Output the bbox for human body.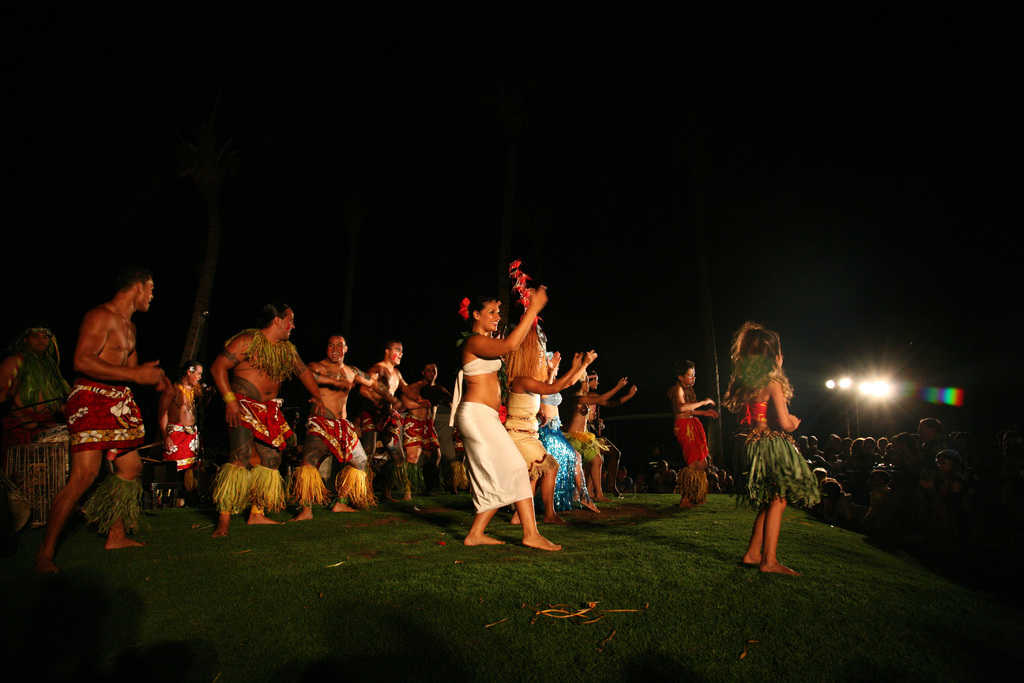
x1=535 y1=359 x2=578 y2=519.
